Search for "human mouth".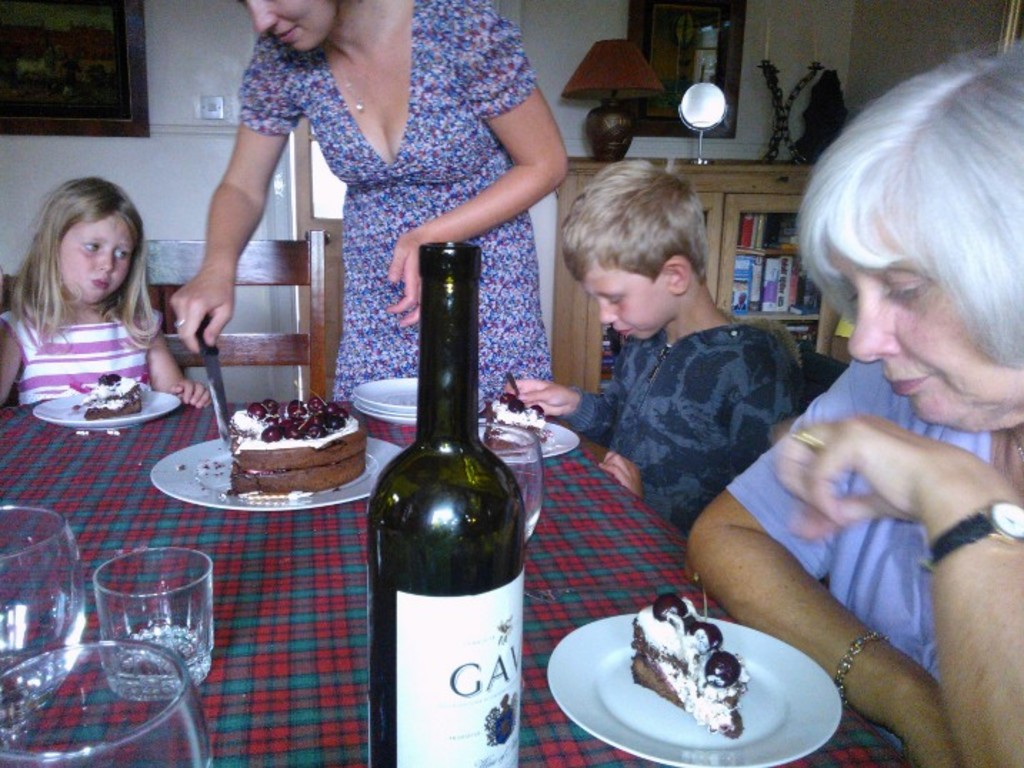
Found at BBox(90, 283, 116, 286).
